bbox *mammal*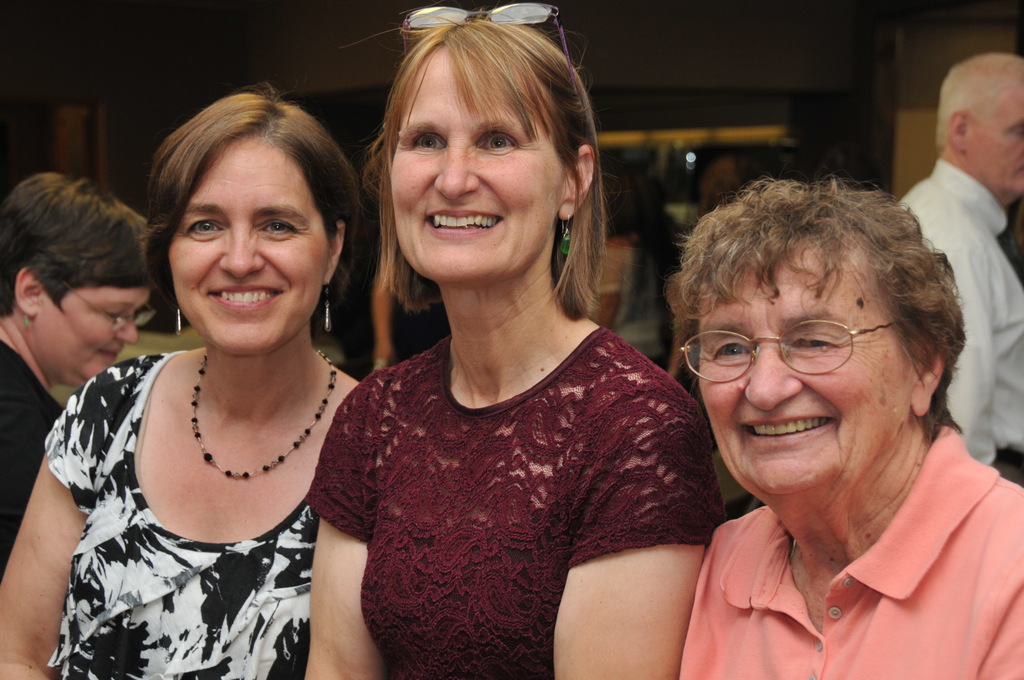
<box>0,81,365,679</box>
